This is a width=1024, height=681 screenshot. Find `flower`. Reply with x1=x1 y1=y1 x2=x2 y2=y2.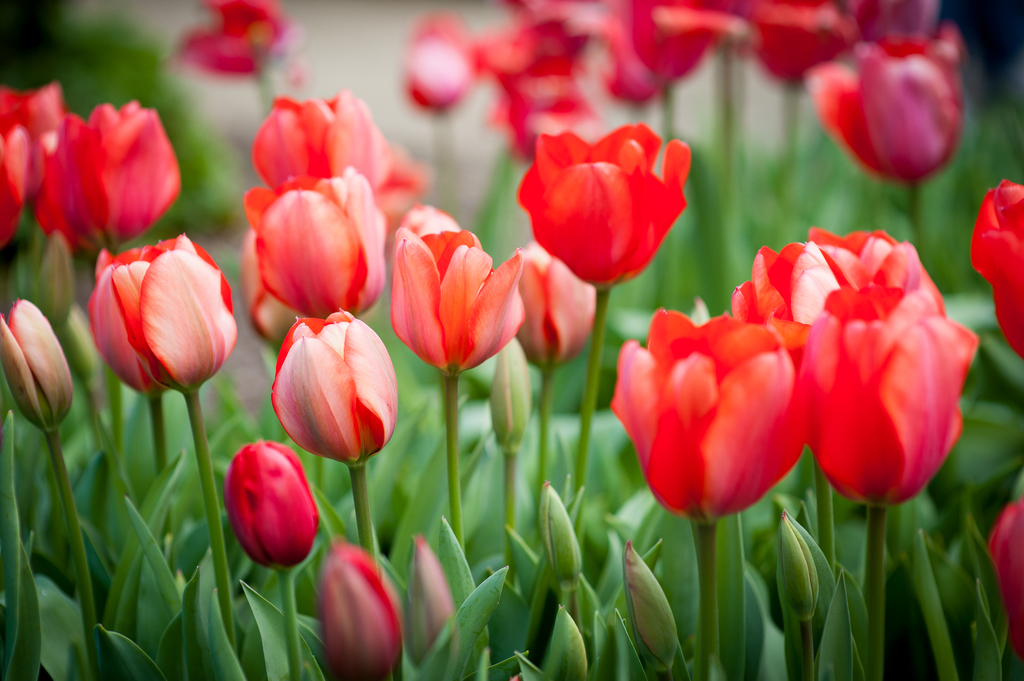
x1=599 y1=0 x2=751 y2=94.
